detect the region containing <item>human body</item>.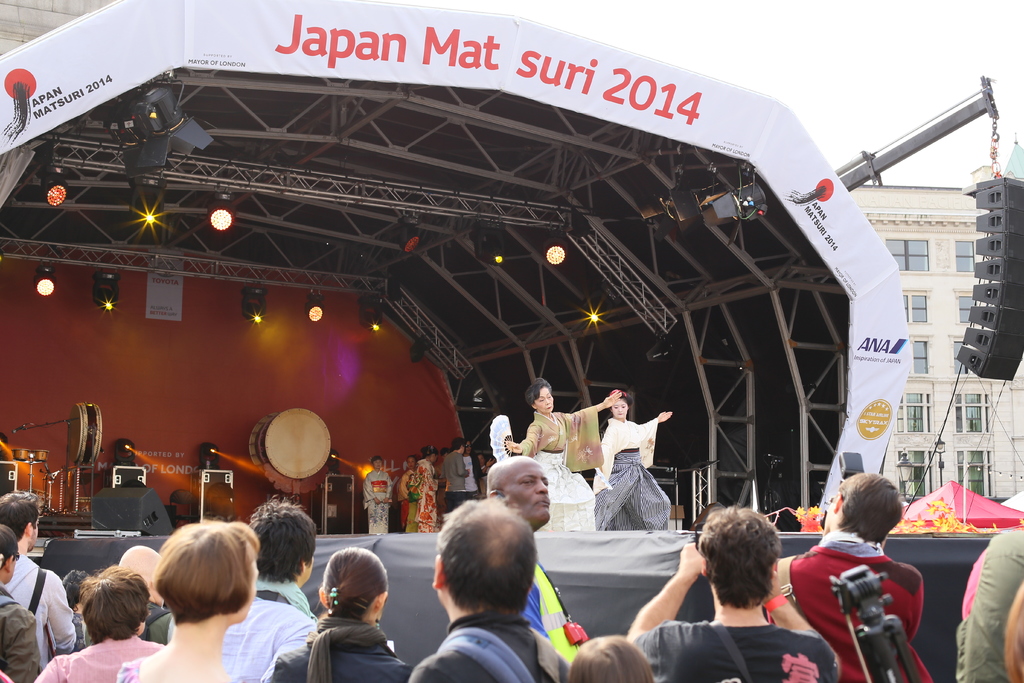
l=120, t=548, r=175, b=641.
